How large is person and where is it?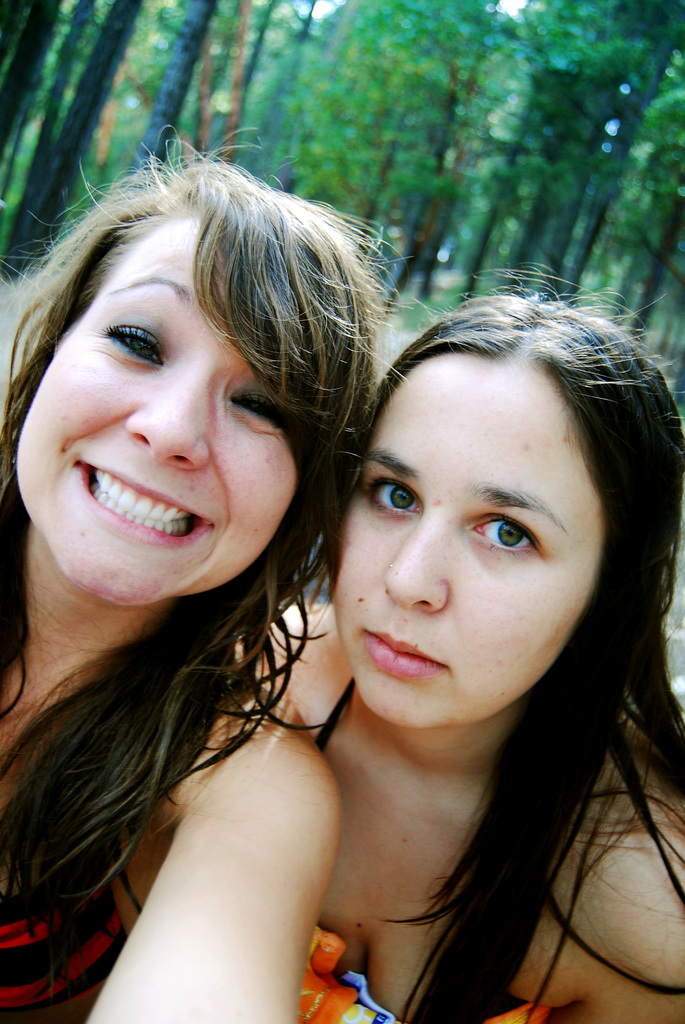
Bounding box: [3, 141, 429, 1023].
